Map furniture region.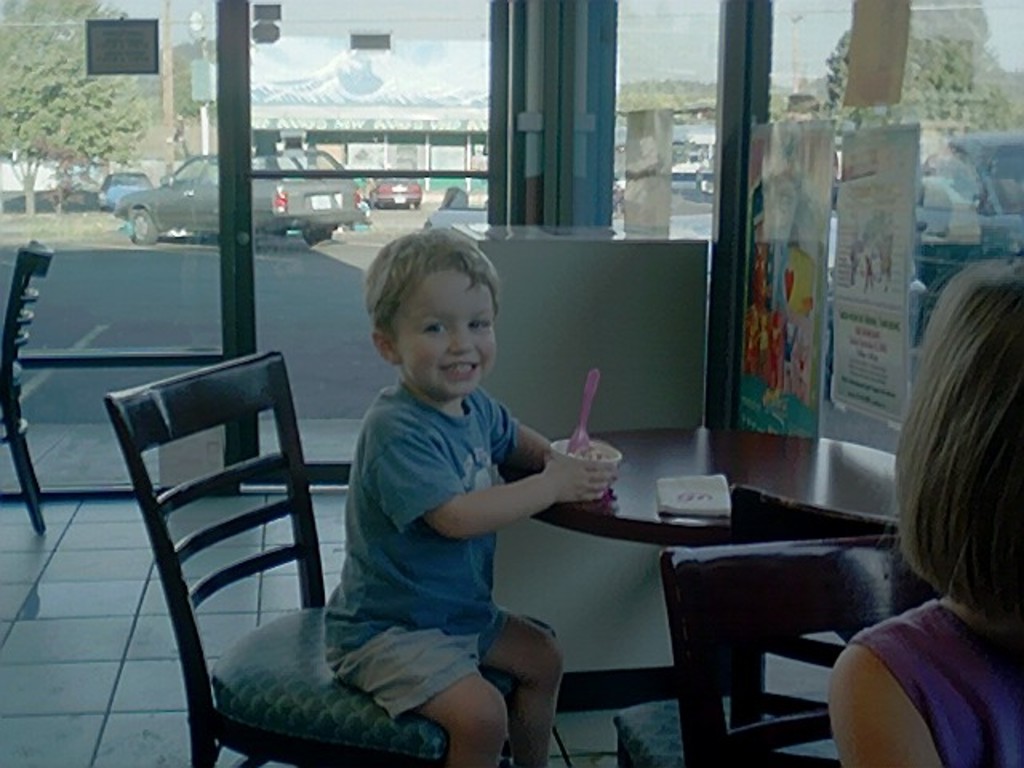
Mapped to [x1=0, y1=232, x2=50, y2=534].
